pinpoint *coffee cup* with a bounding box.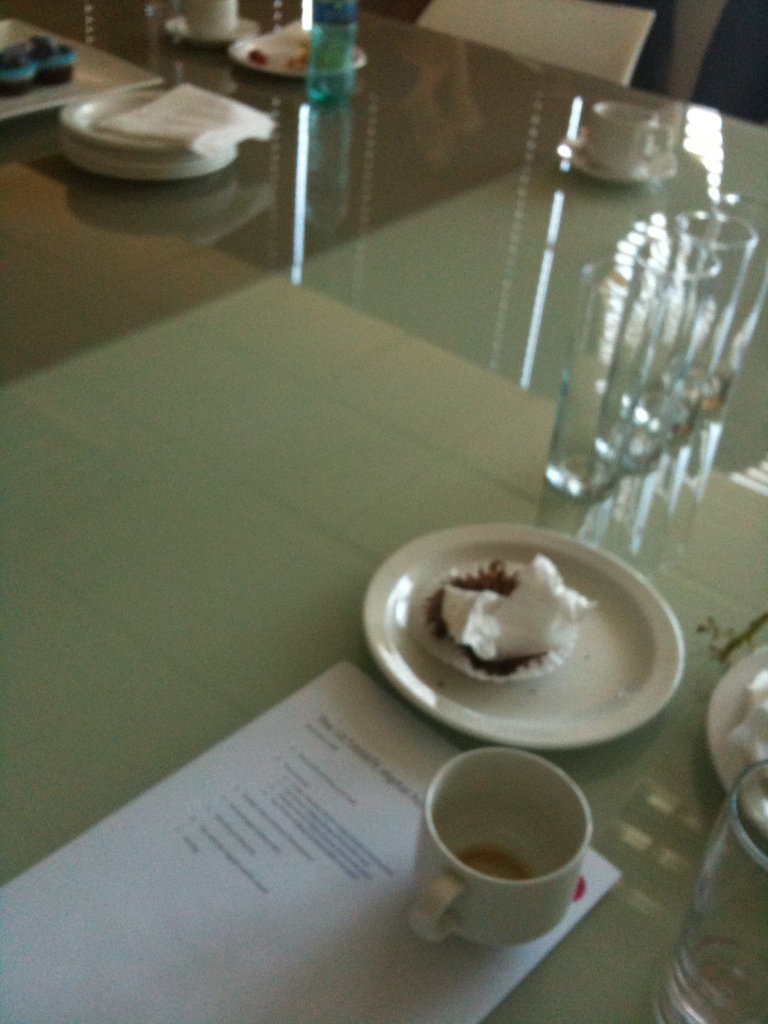
x1=587, y1=101, x2=671, y2=176.
